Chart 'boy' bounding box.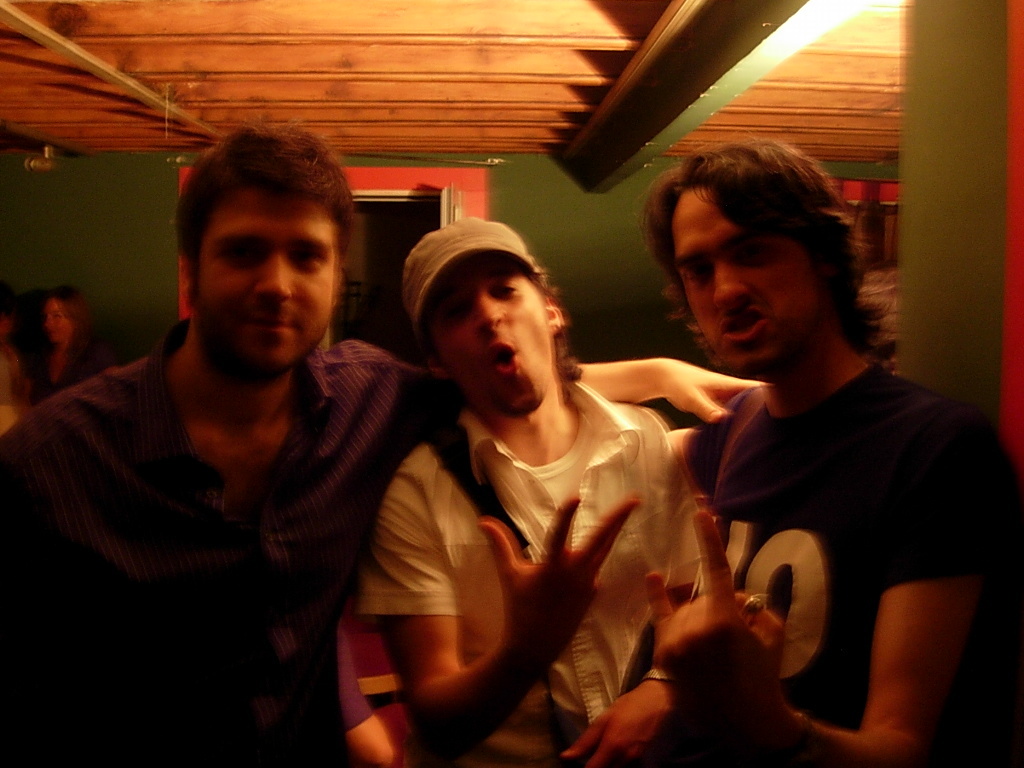
Charted: locate(0, 125, 763, 765).
